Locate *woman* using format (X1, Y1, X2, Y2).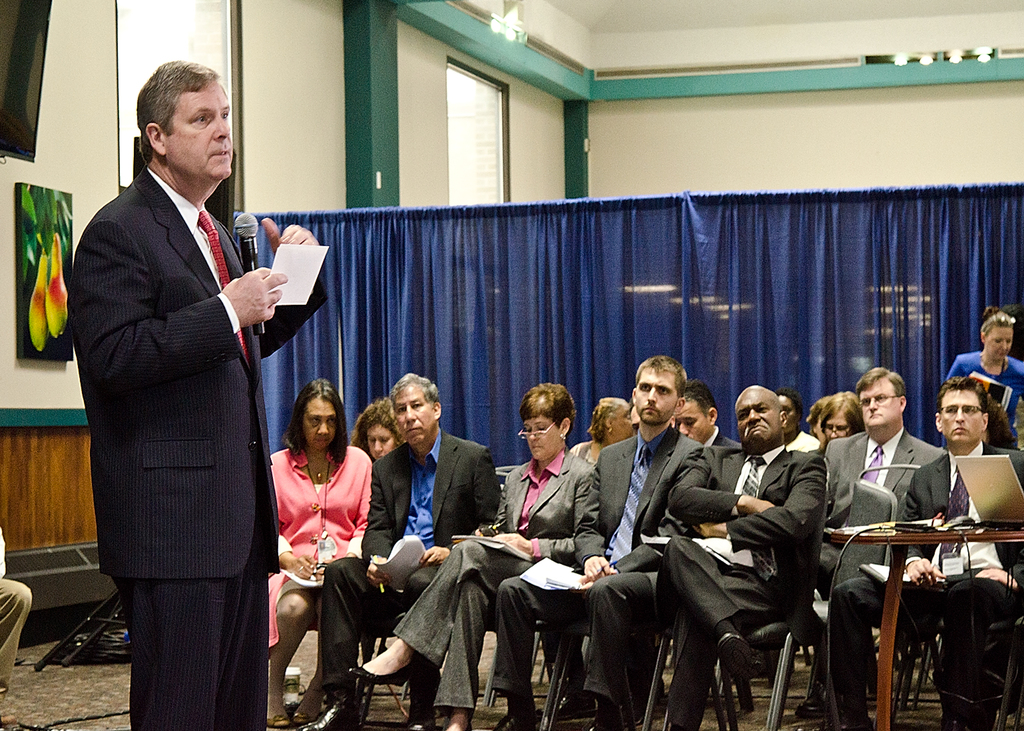
(938, 310, 1023, 444).
